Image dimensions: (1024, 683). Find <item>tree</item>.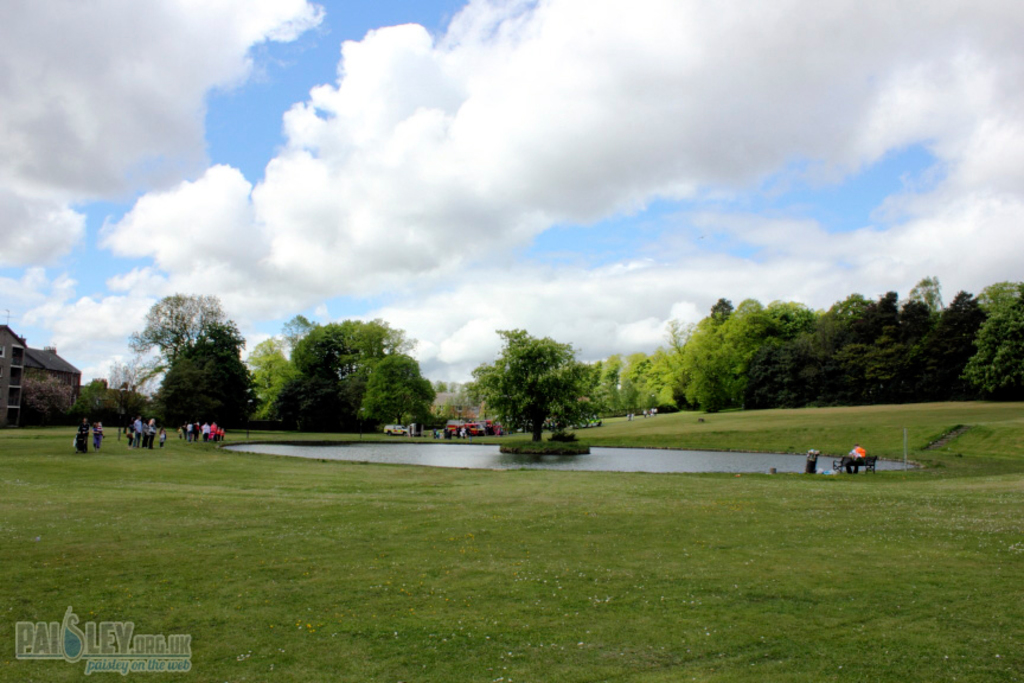
x1=908, y1=276, x2=960, y2=396.
